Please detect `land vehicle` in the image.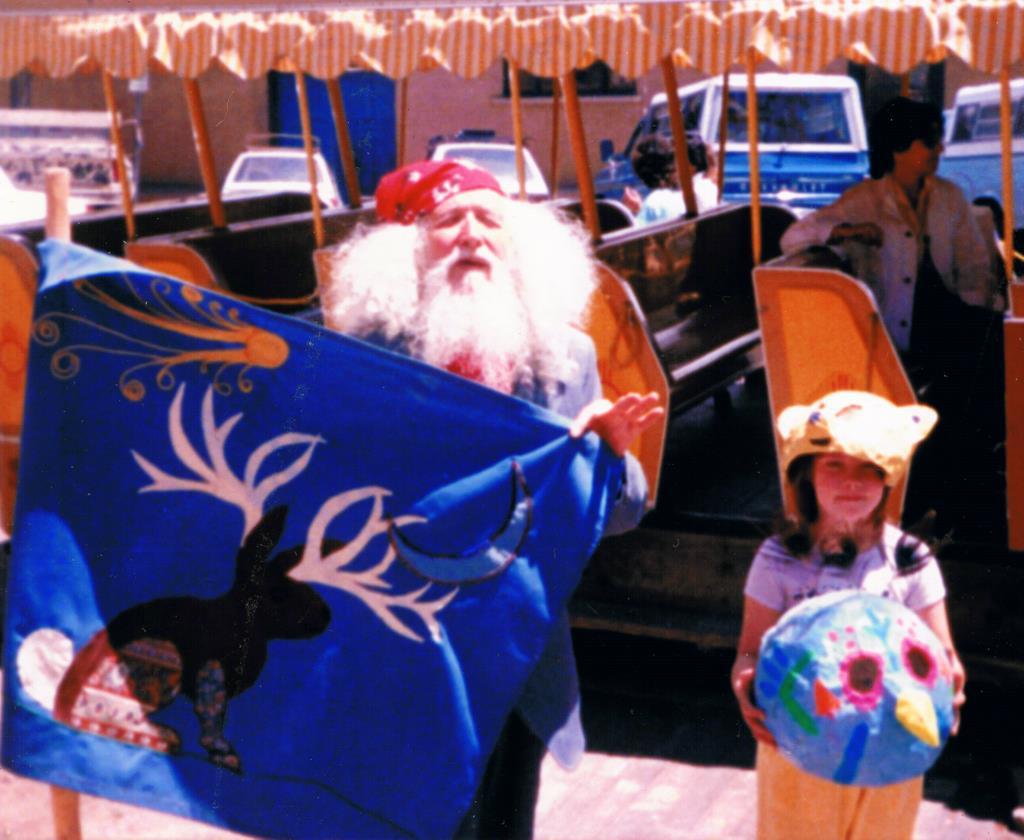
left=212, top=132, right=347, bottom=217.
